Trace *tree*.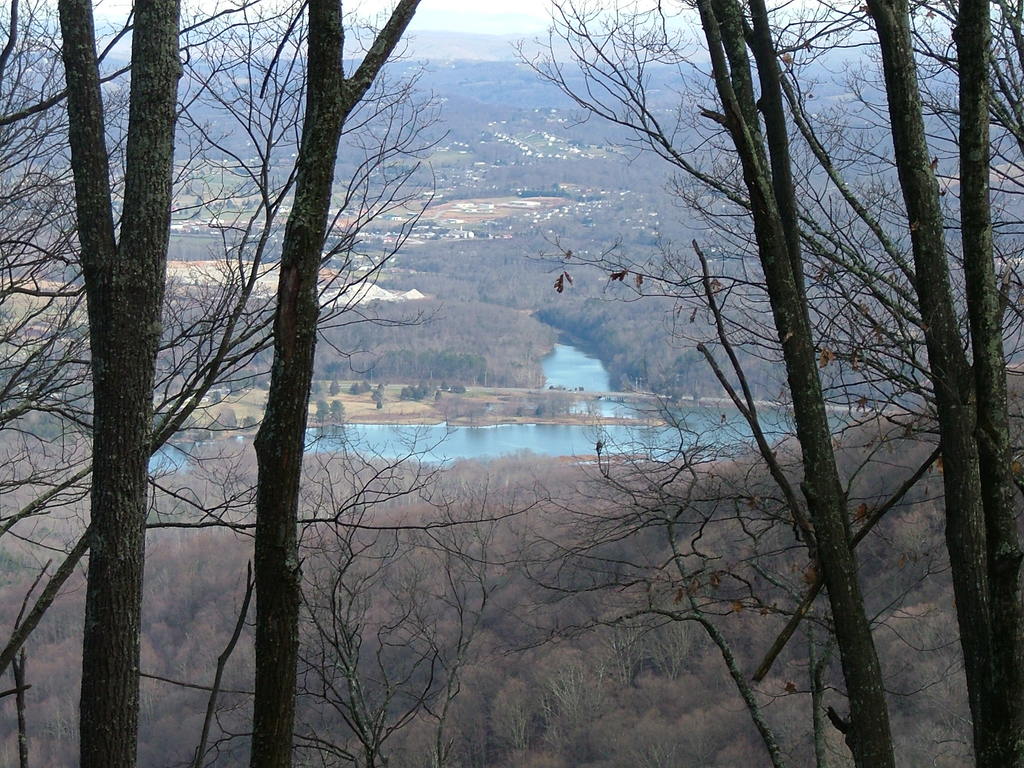
Traced to (314, 421, 500, 767).
